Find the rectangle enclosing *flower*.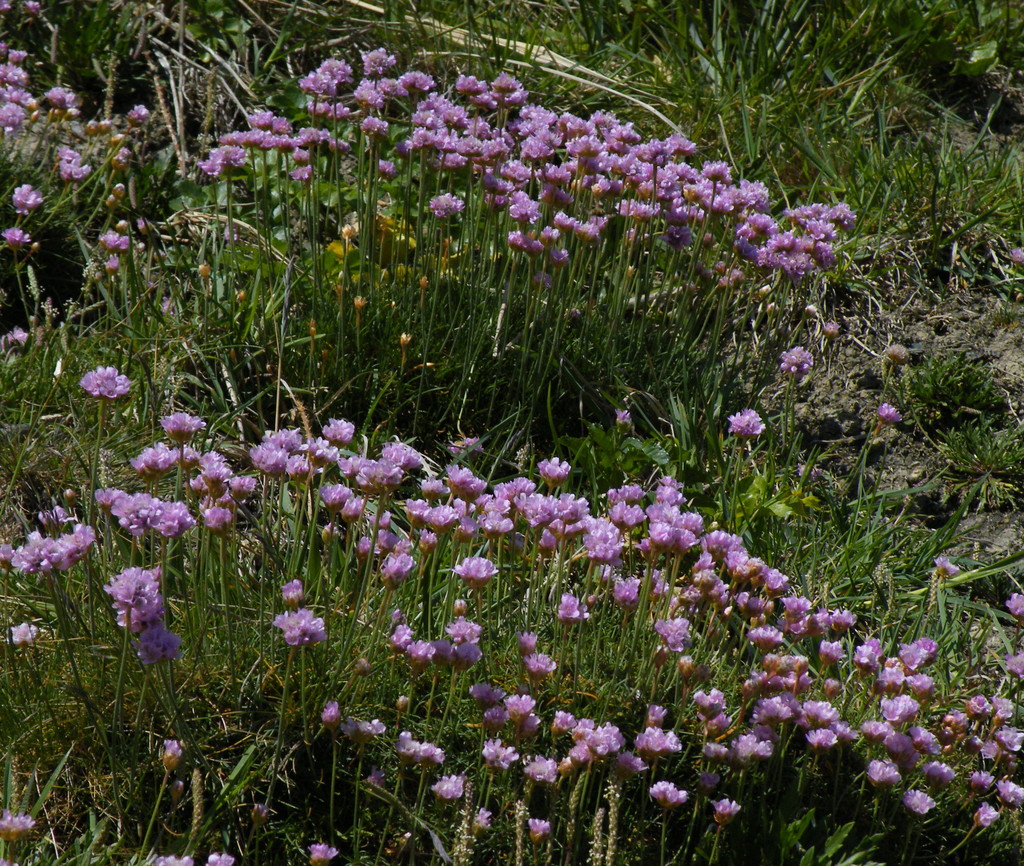
(723,409,771,441).
